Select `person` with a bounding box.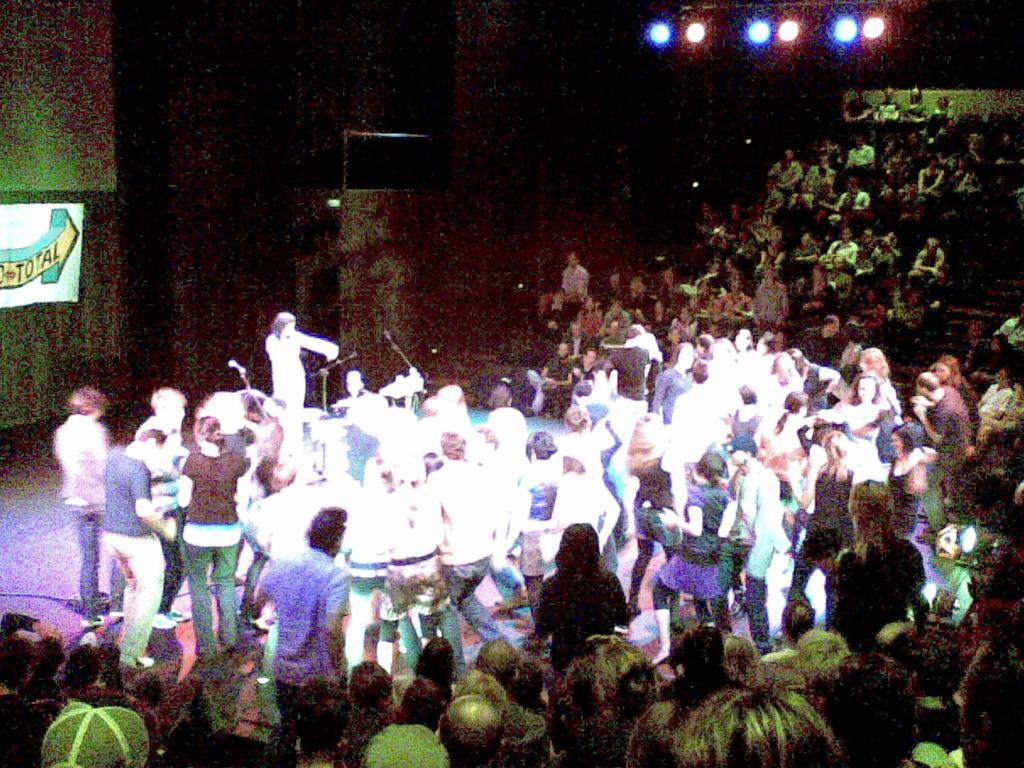
x1=849, y1=132, x2=879, y2=168.
